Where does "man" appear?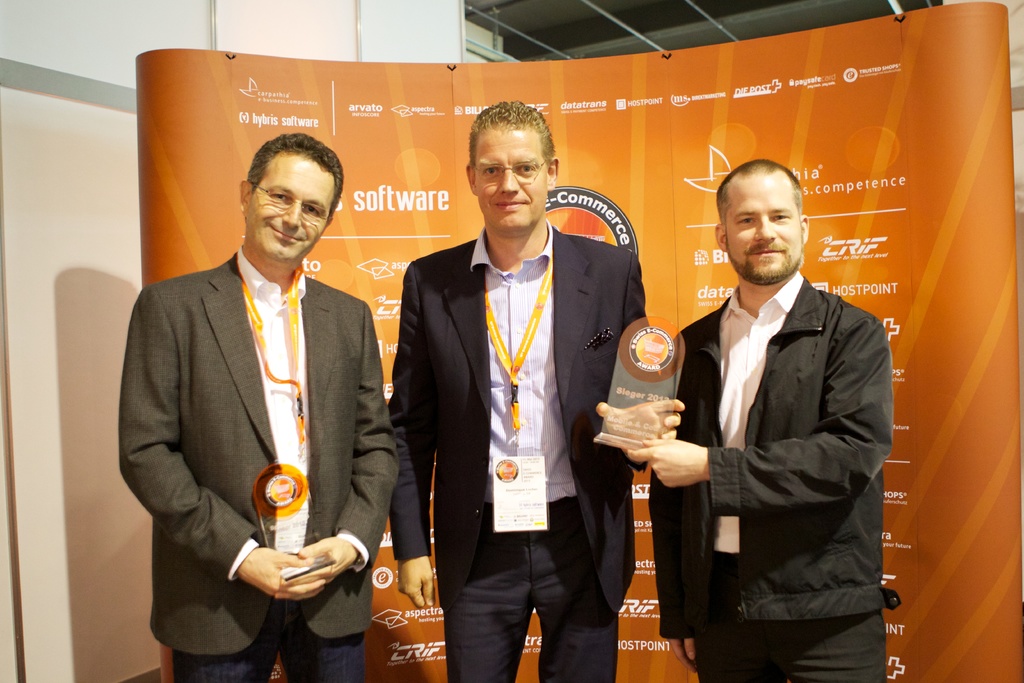
Appears at locate(635, 156, 900, 682).
